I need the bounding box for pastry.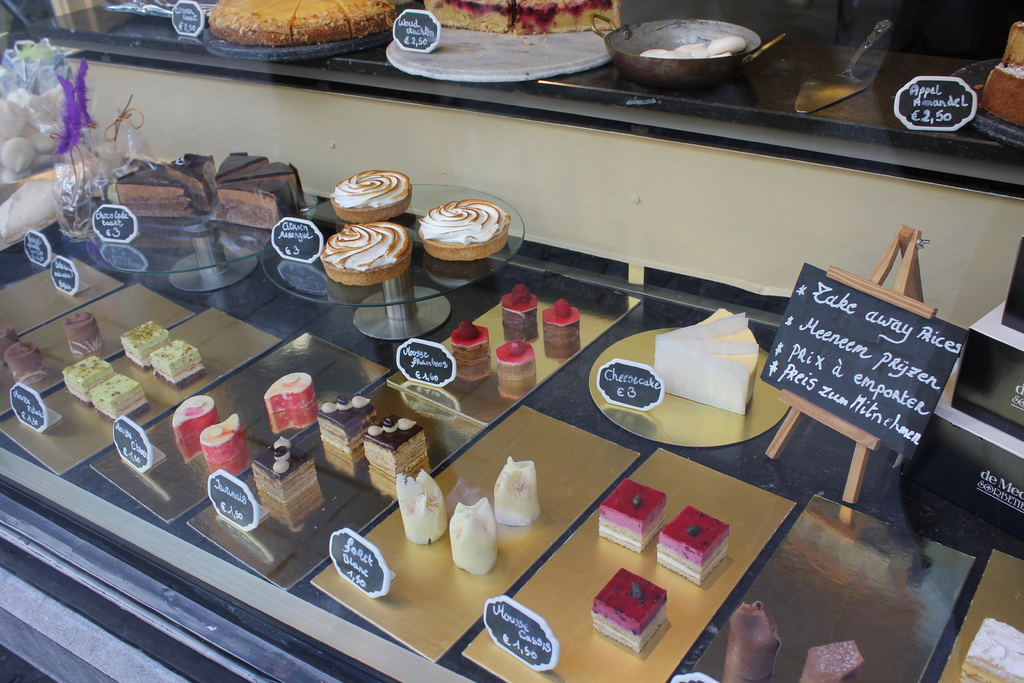
Here it is: pyautogui.locateOnScreen(216, 145, 264, 193).
